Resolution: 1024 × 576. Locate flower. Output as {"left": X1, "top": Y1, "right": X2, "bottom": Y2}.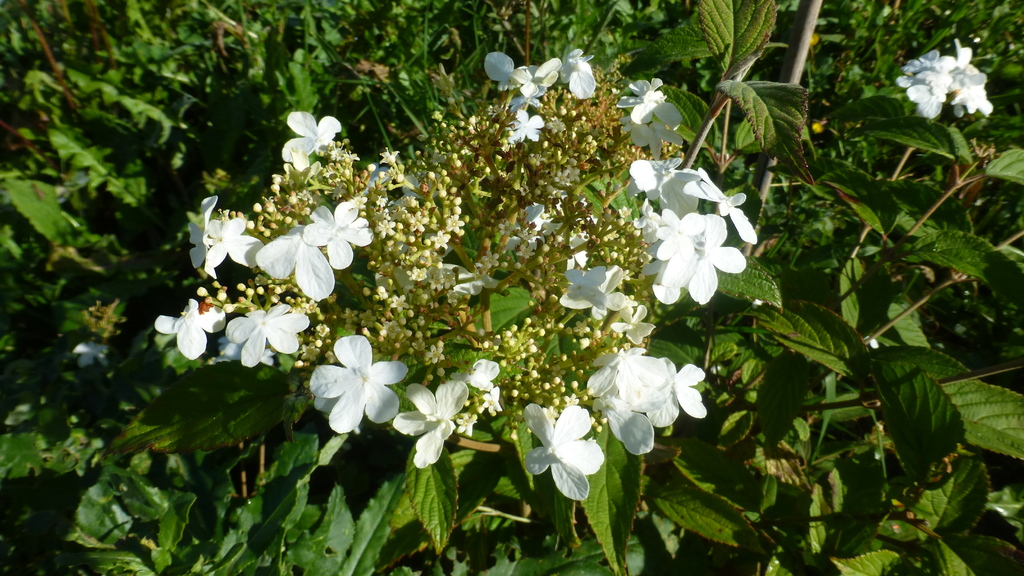
{"left": 281, "top": 109, "right": 337, "bottom": 162}.
